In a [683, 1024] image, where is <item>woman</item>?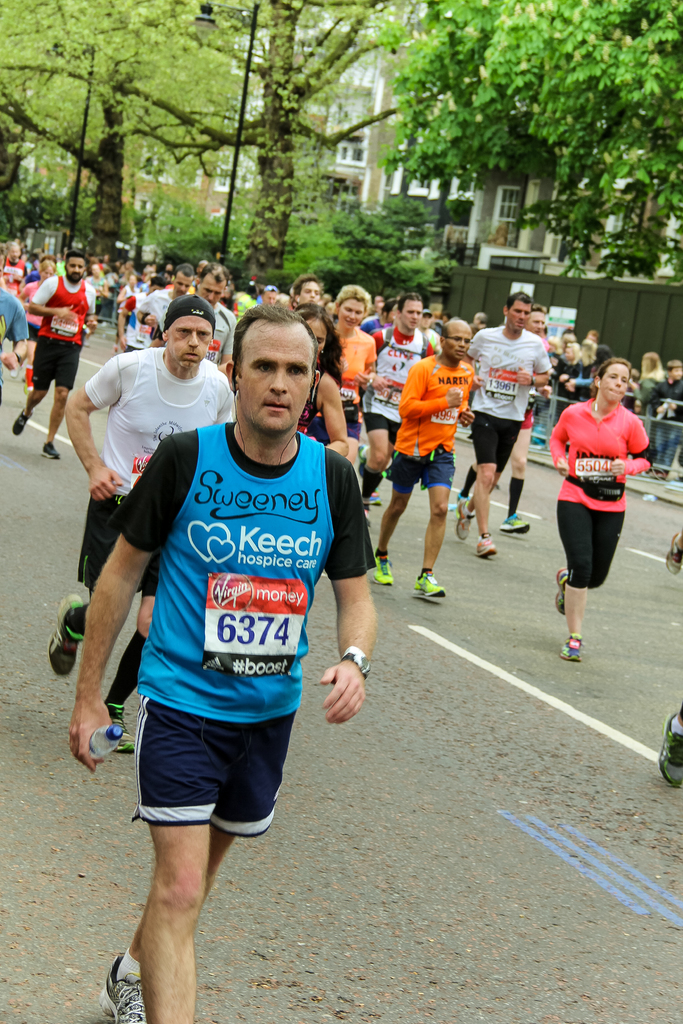
Rect(549, 367, 657, 661).
